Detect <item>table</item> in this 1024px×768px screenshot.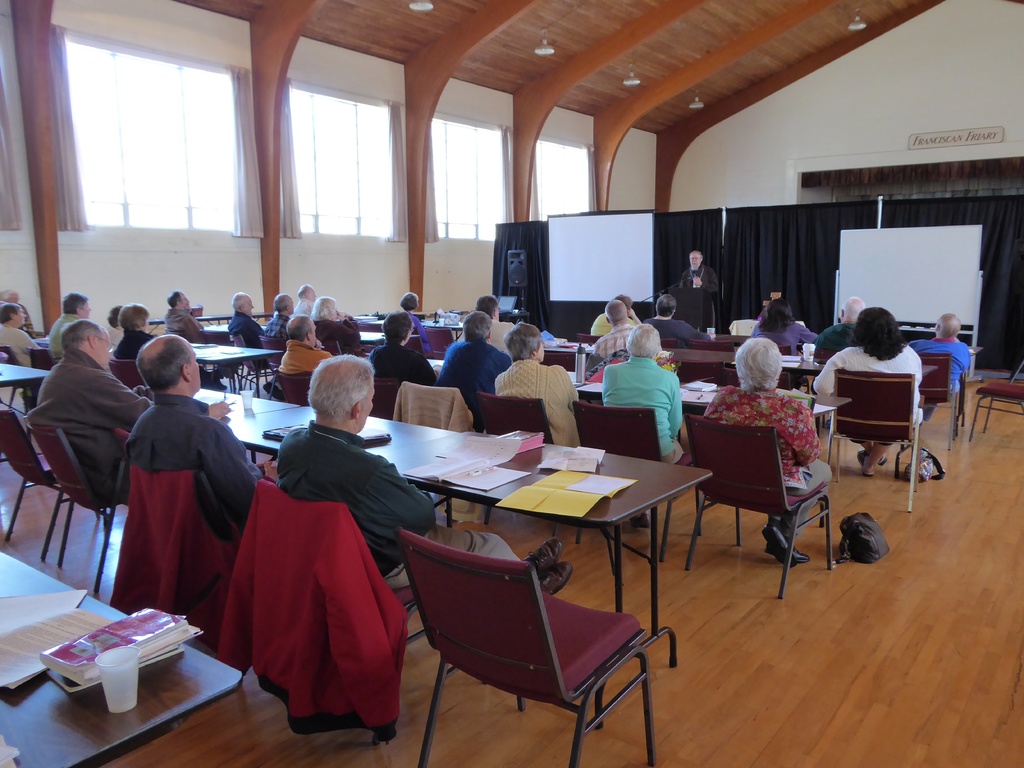
Detection: rect(191, 336, 282, 386).
